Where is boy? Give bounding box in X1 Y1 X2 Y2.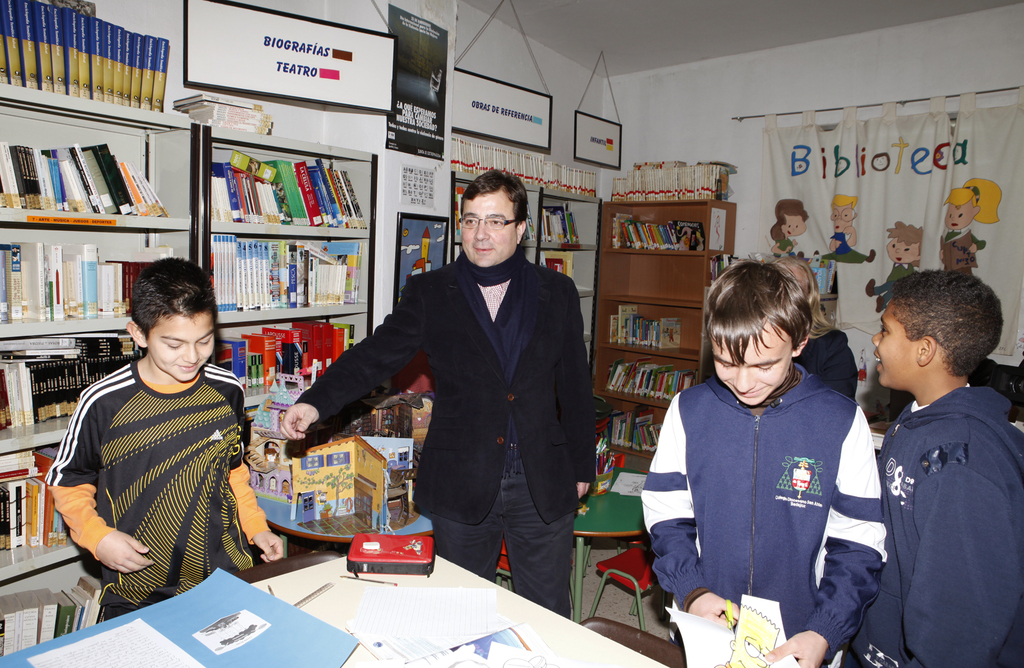
641 261 888 667.
